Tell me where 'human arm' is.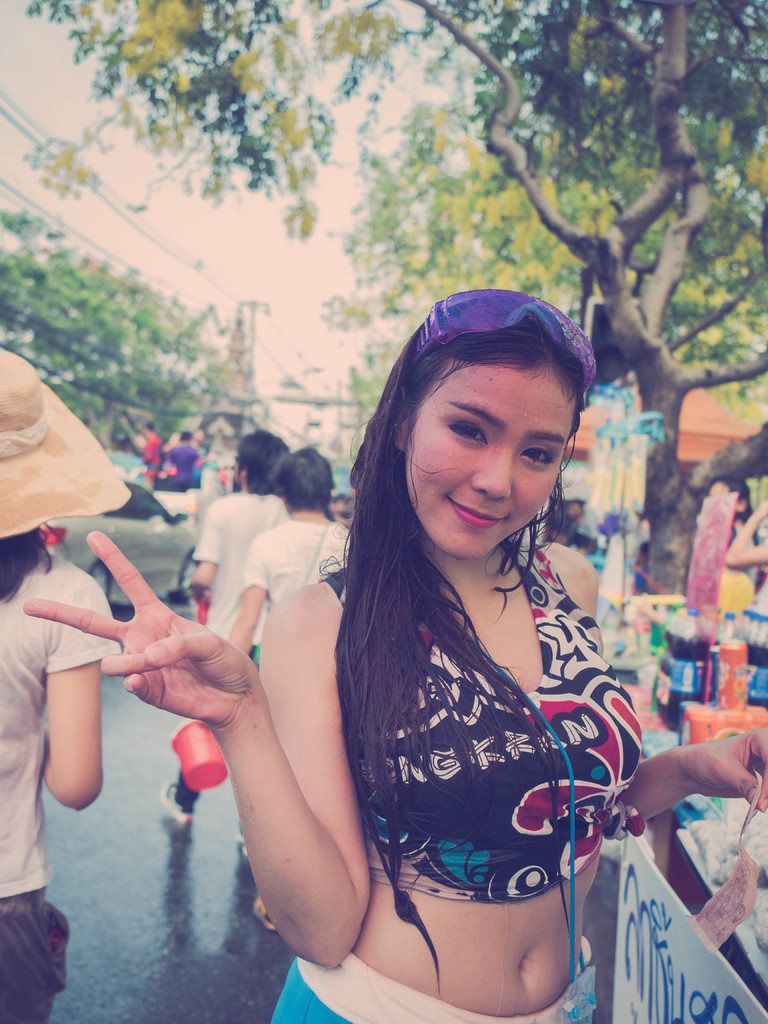
'human arm' is at left=584, top=712, right=767, bottom=834.
